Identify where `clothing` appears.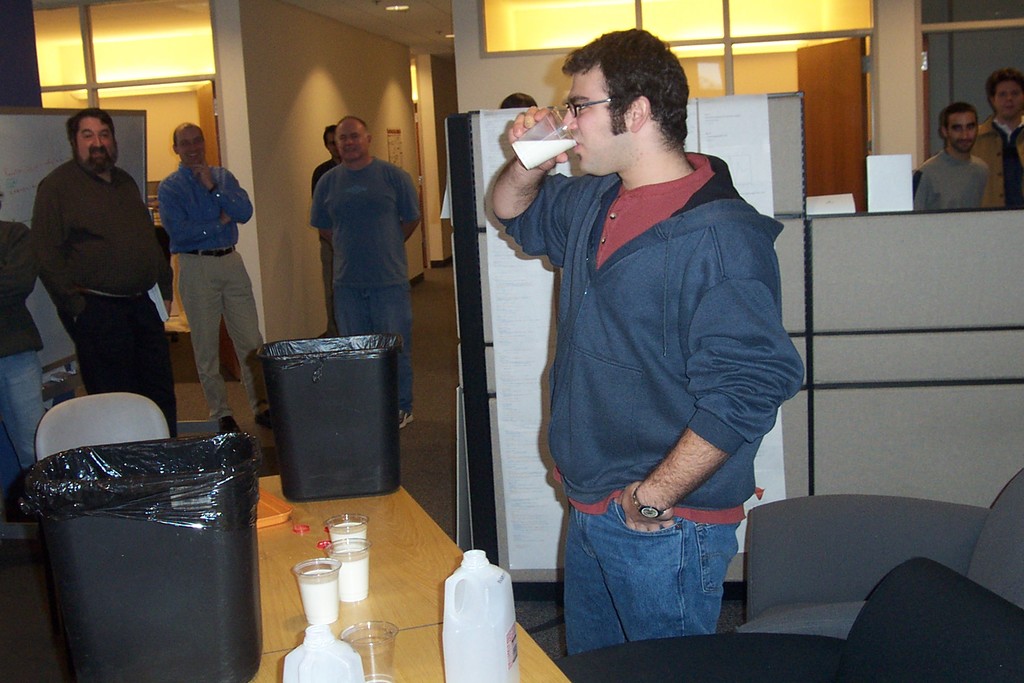
Appears at box=[509, 119, 785, 583].
